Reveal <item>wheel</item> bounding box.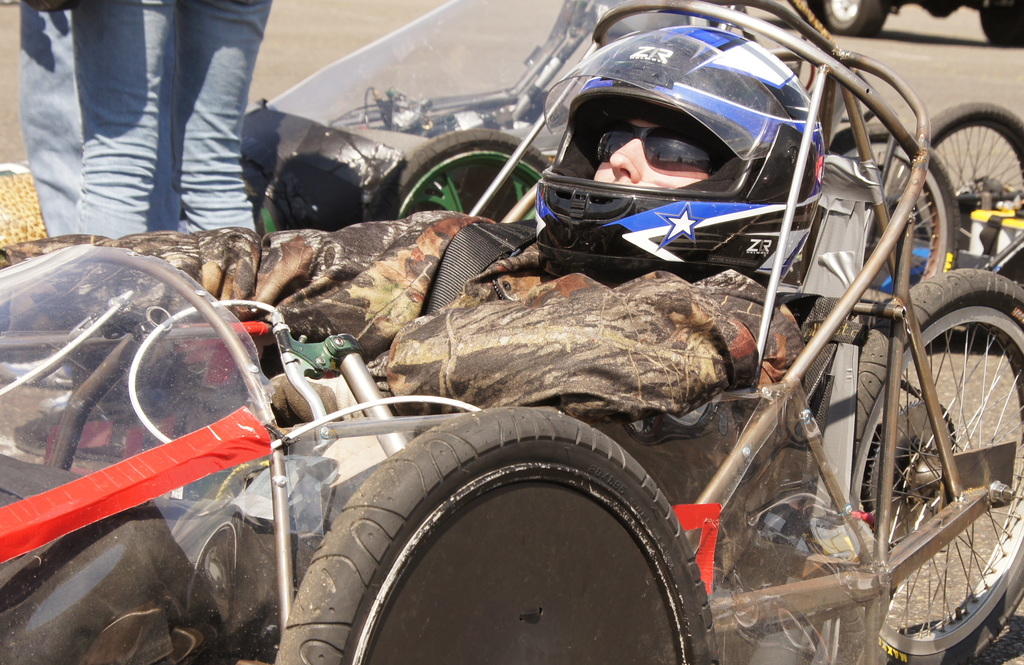
Revealed: 276/410/715/664.
